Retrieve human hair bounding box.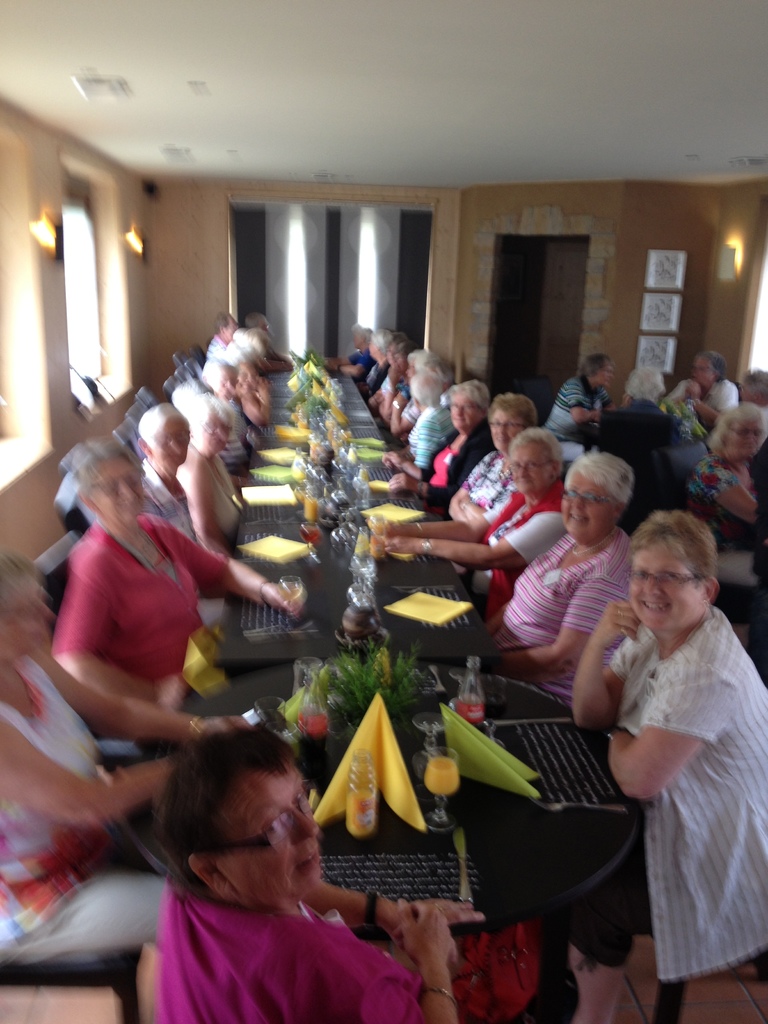
Bounding box: 184:393:228:435.
